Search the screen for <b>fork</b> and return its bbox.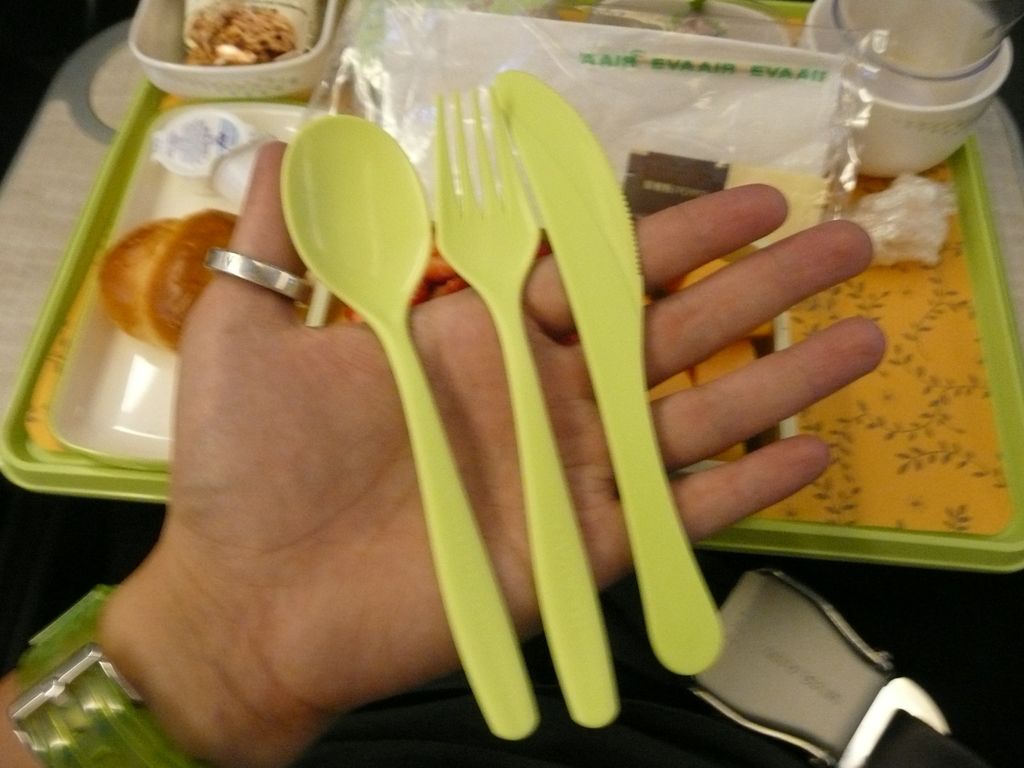
Found: 433 86 621 726.
